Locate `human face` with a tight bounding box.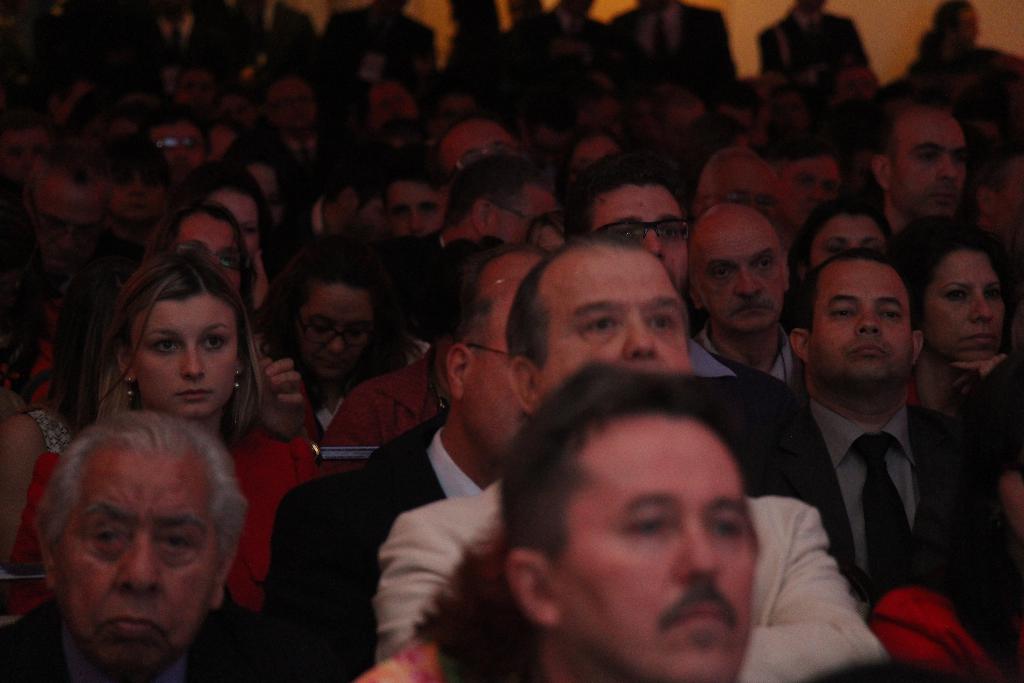
select_region(294, 281, 374, 379).
